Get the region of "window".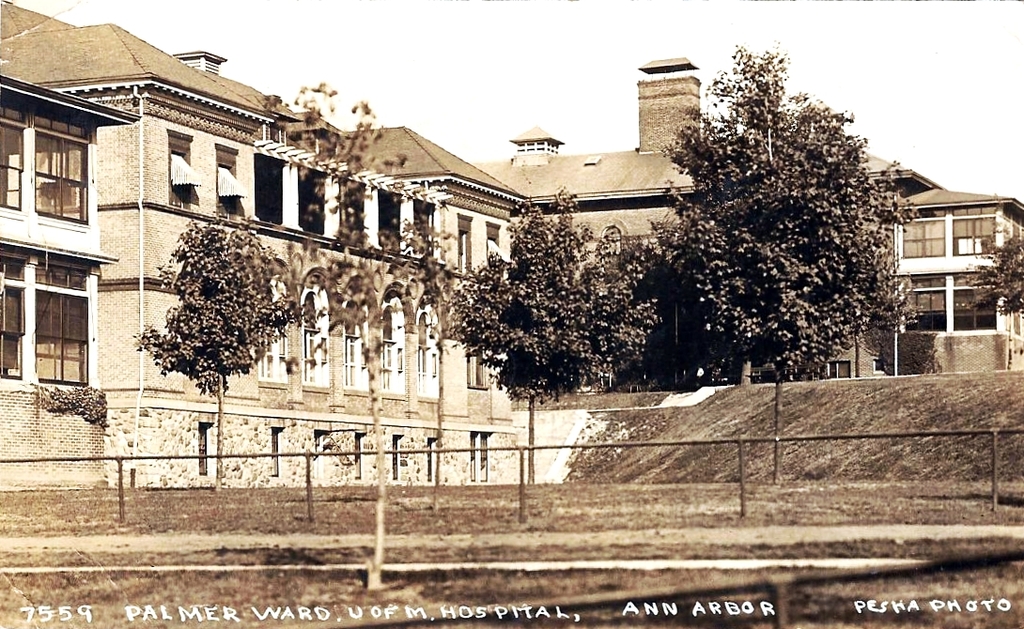
<bbox>416, 201, 435, 255</bbox>.
